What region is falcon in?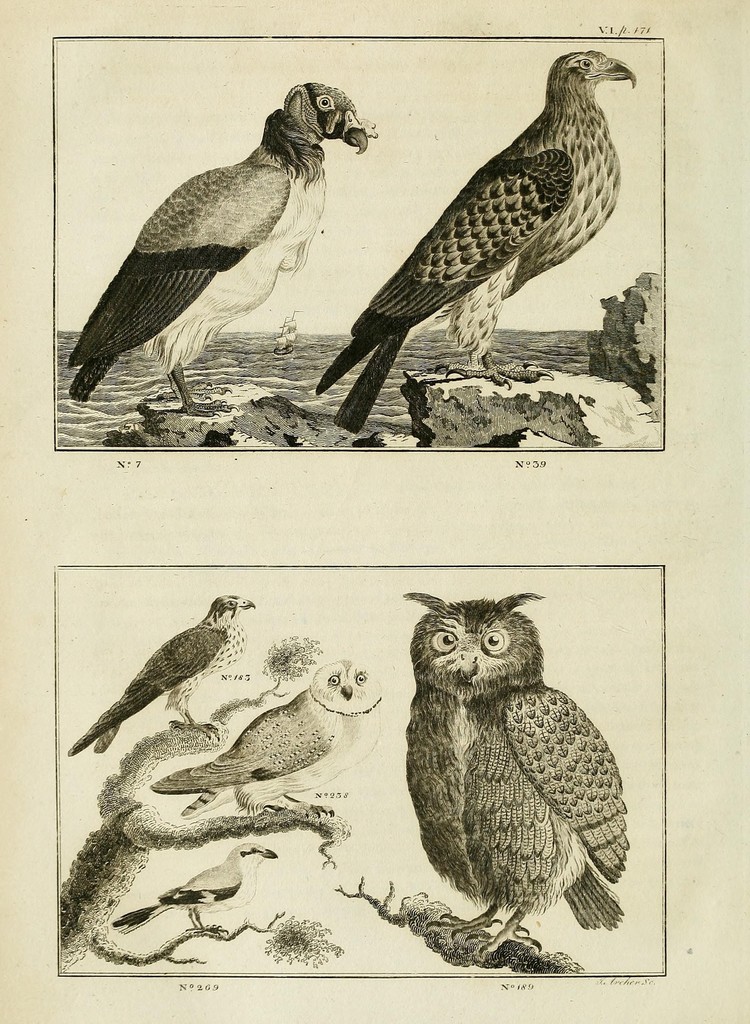
[left=68, top=83, right=378, bottom=417].
